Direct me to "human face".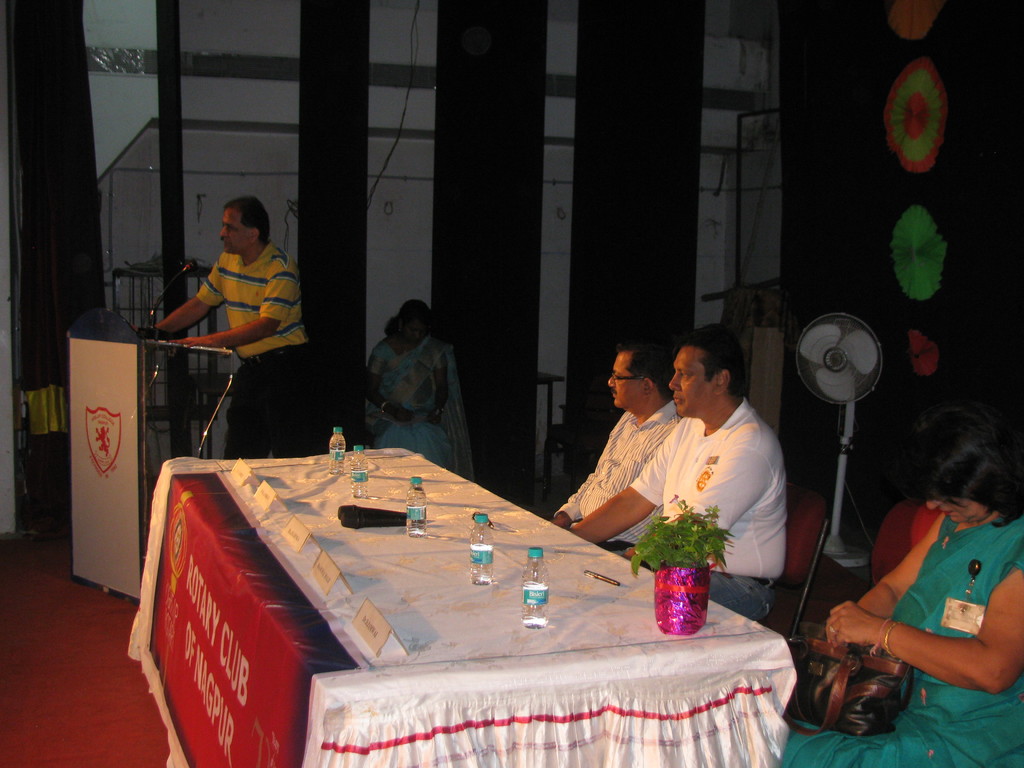
Direction: detection(927, 501, 986, 526).
